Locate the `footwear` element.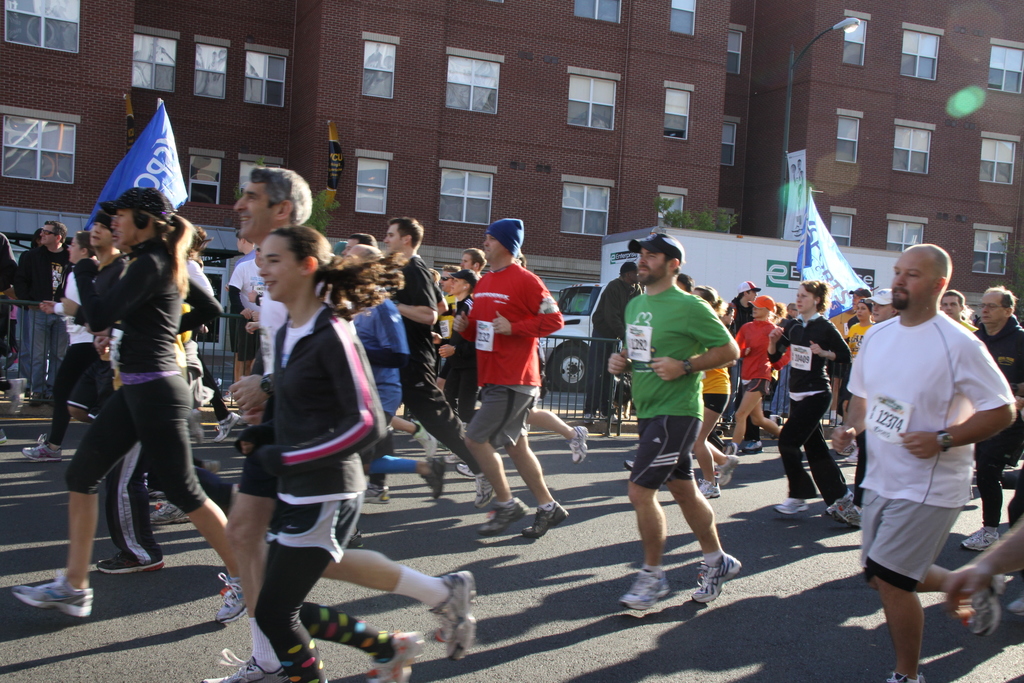
Element bbox: rect(416, 454, 453, 503).
